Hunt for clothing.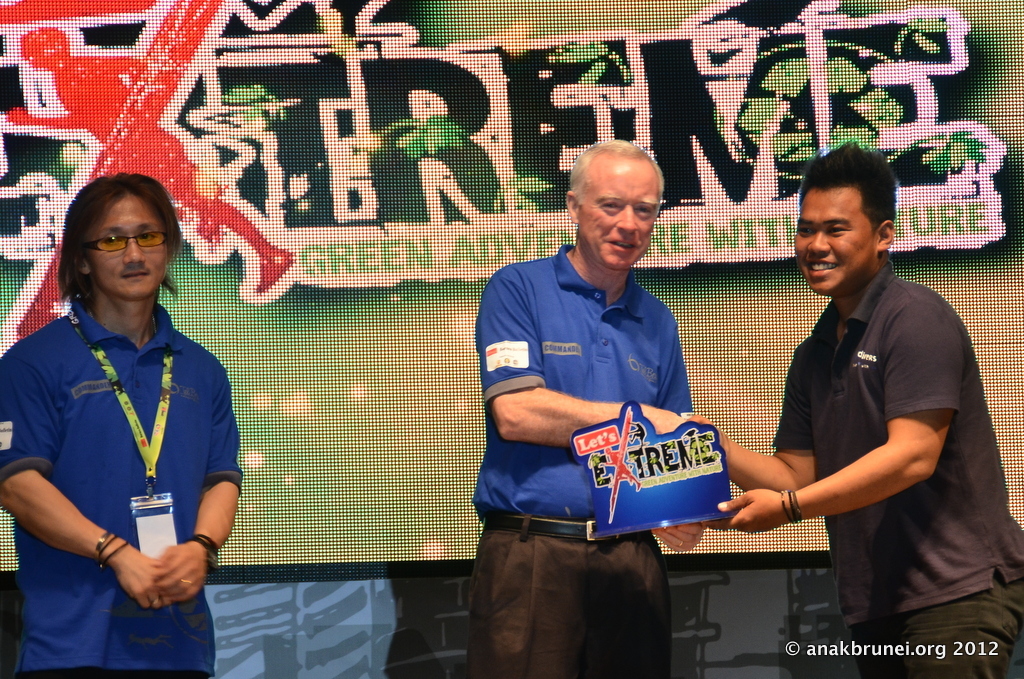
Hunted down at bbox=[4, 305, 246, 672].
